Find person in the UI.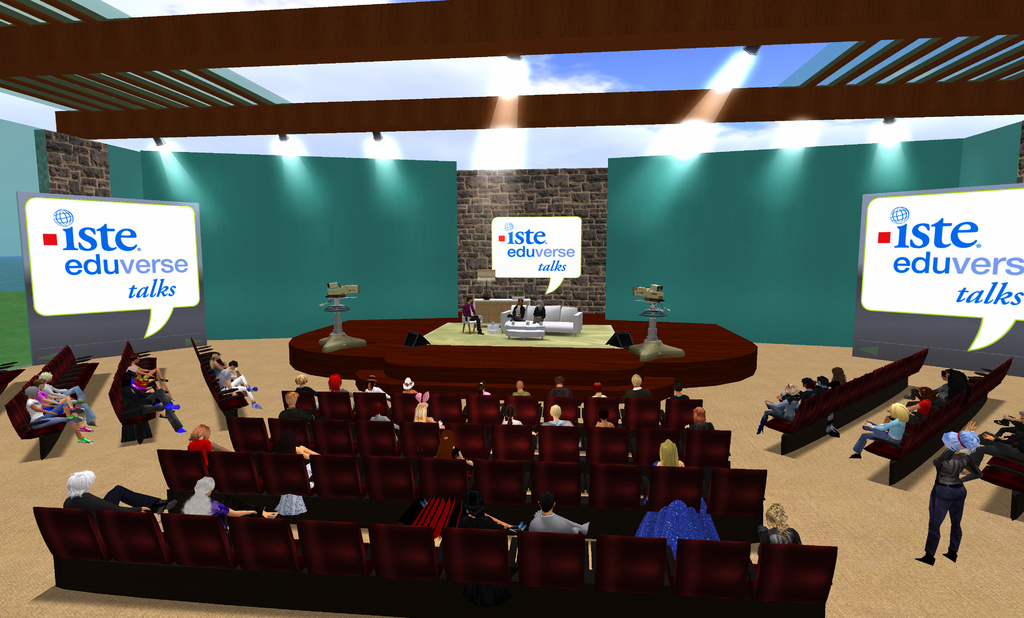
UI element at <bbox>541, 404, 575, 428</bbox>.
